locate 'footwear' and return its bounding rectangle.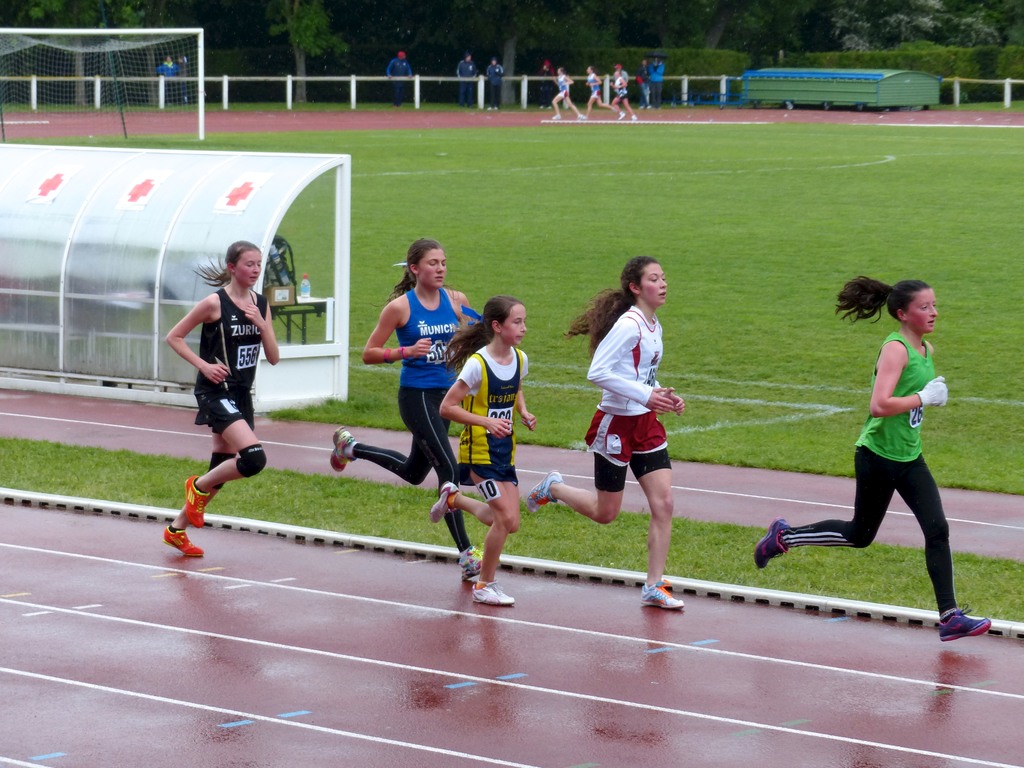
l=429, t=480, r=459, b=524.
